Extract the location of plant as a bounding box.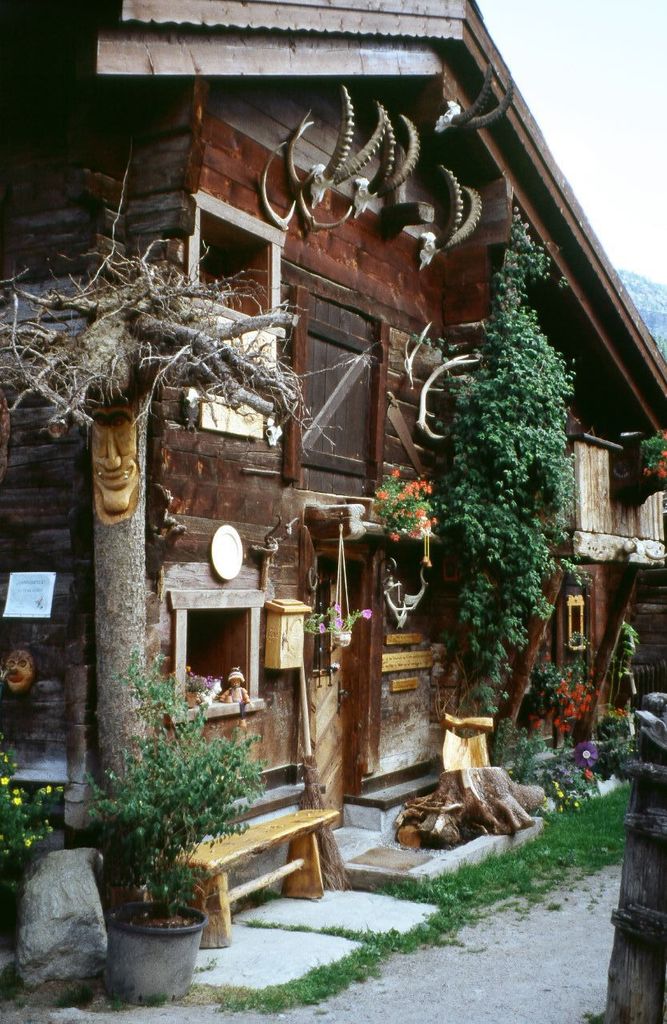
<region>76, 626, 282, 935</region>.
